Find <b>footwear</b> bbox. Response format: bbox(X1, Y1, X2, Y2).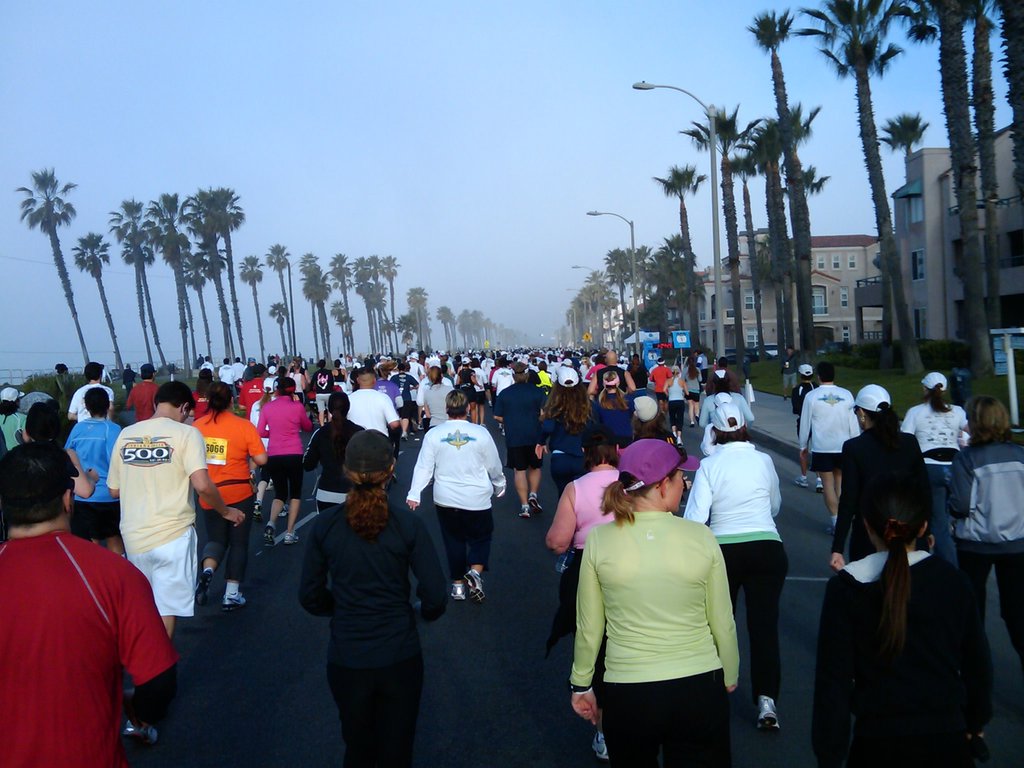
bbox(444, 581, 467, 602).
